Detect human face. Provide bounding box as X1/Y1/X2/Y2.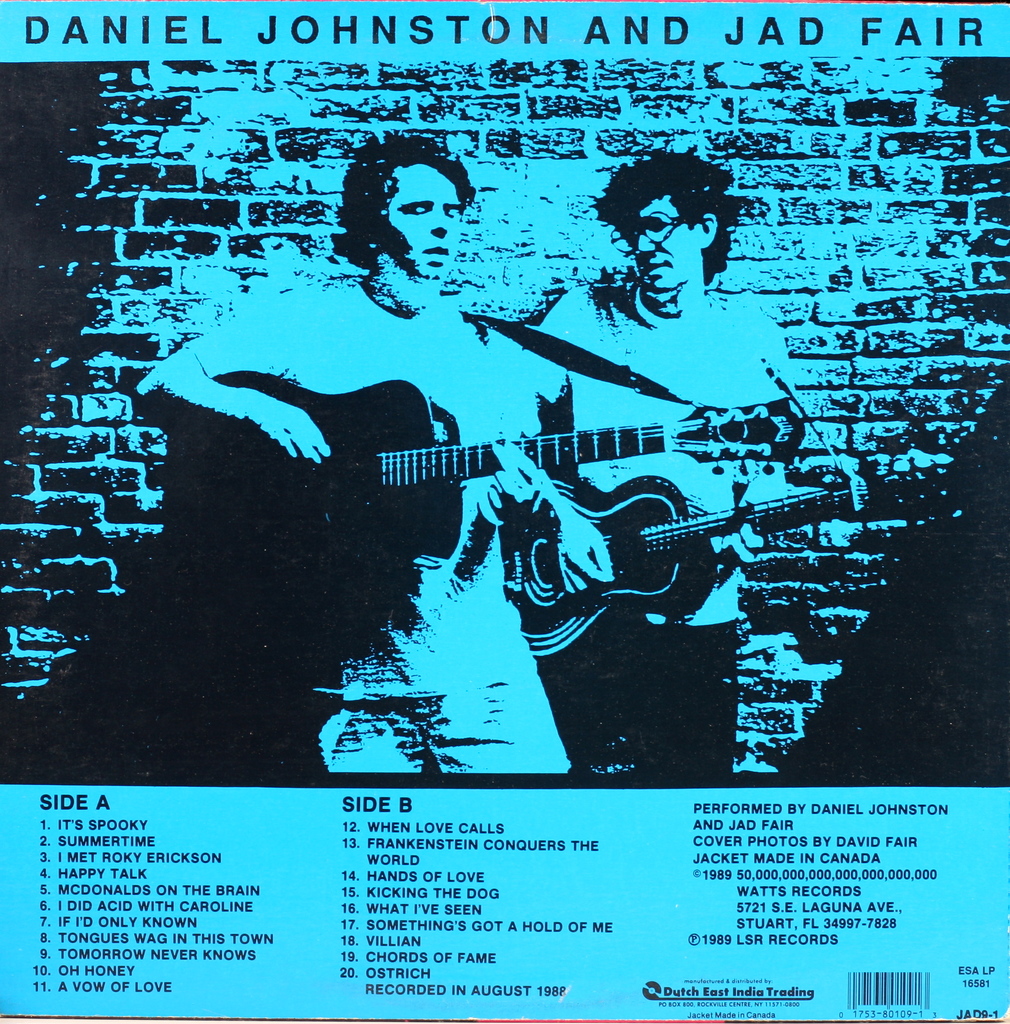
627/197/699/292.
